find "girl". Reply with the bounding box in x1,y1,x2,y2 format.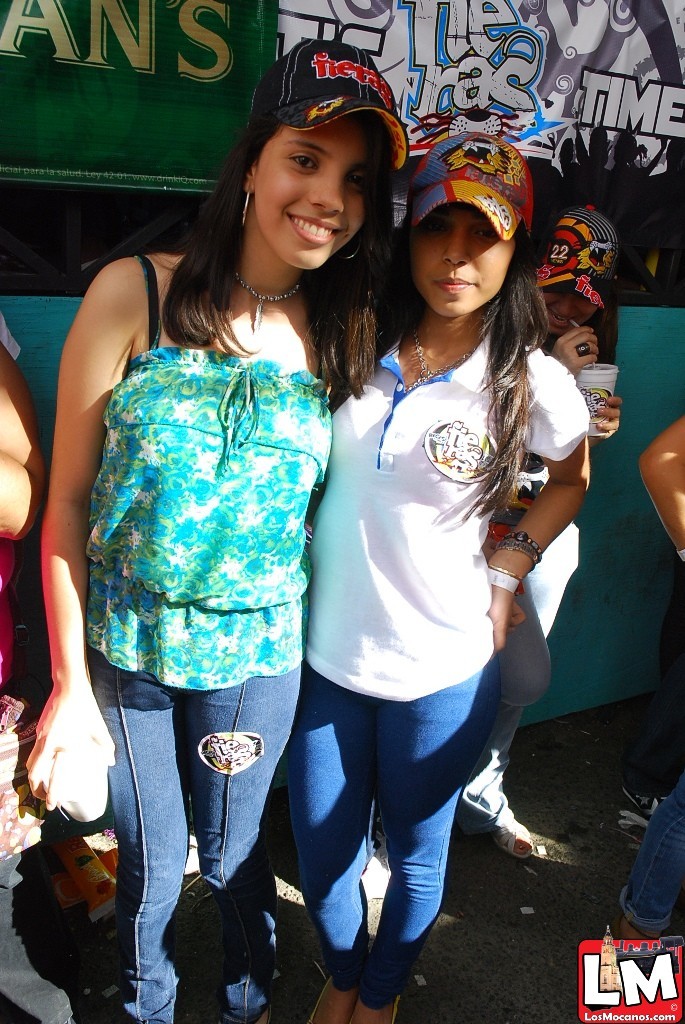
26,39,409,1023.
